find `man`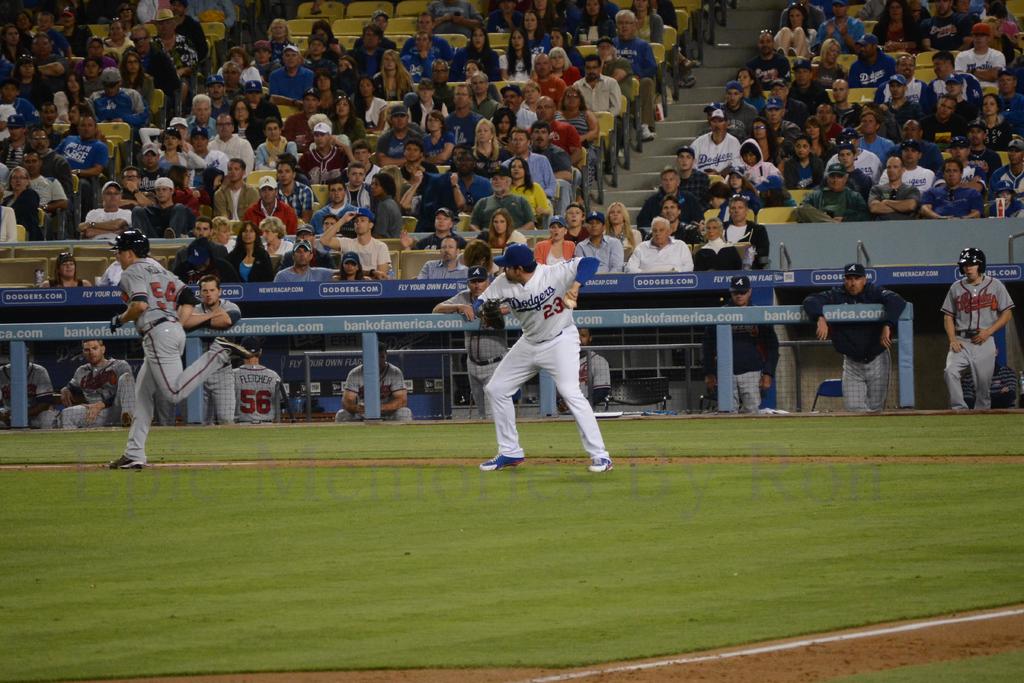
[446, 72, 484, 149]
